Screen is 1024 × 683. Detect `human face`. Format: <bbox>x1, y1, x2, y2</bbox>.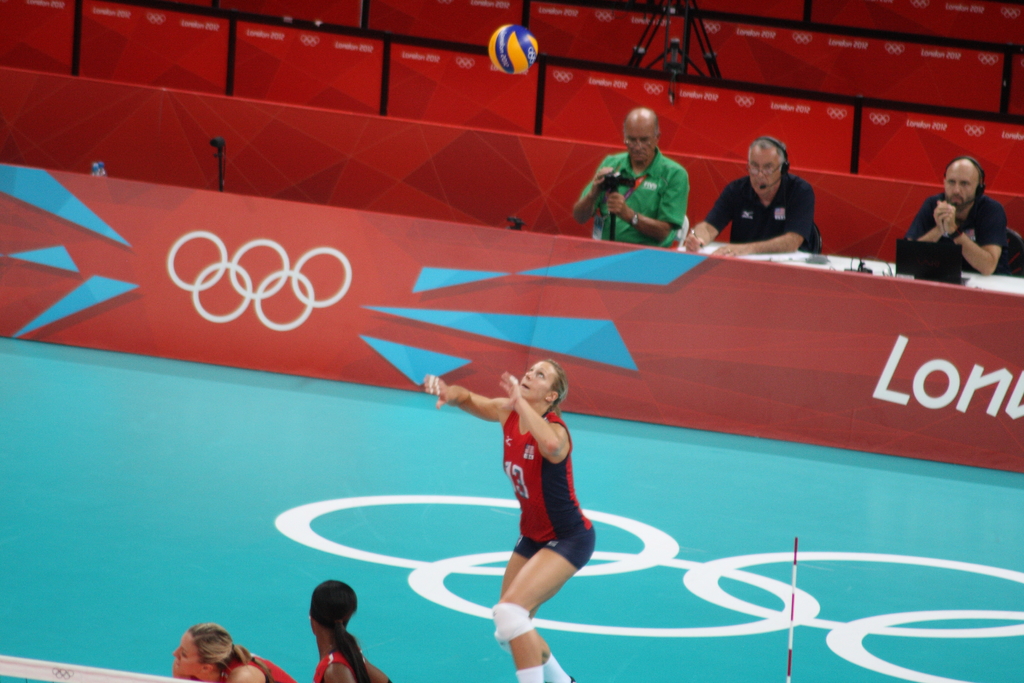
<bbox>945, 165, 974, 200</bbox>.
